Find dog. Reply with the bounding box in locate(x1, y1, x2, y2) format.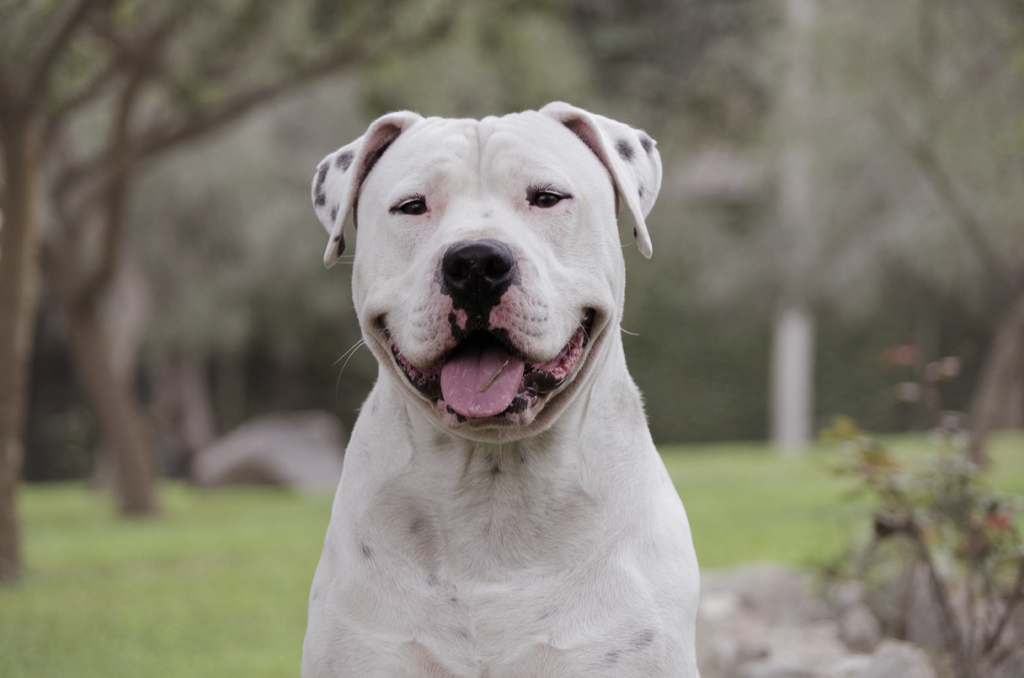
locate(298, 97, 705, 677).
